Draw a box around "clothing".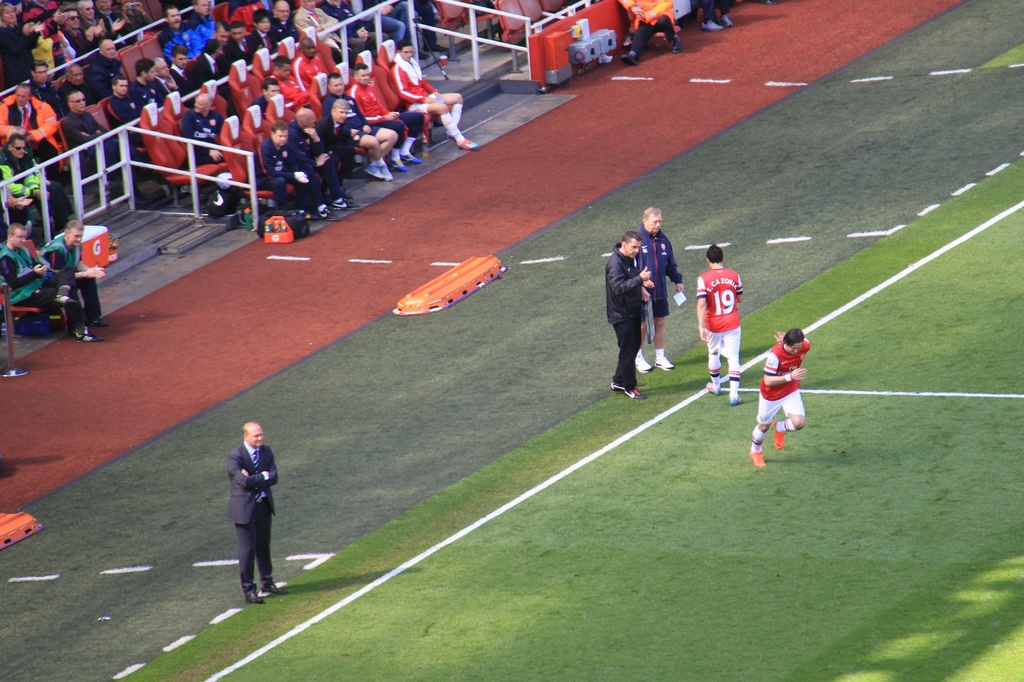
Rect(164, 72, 189, 95).
